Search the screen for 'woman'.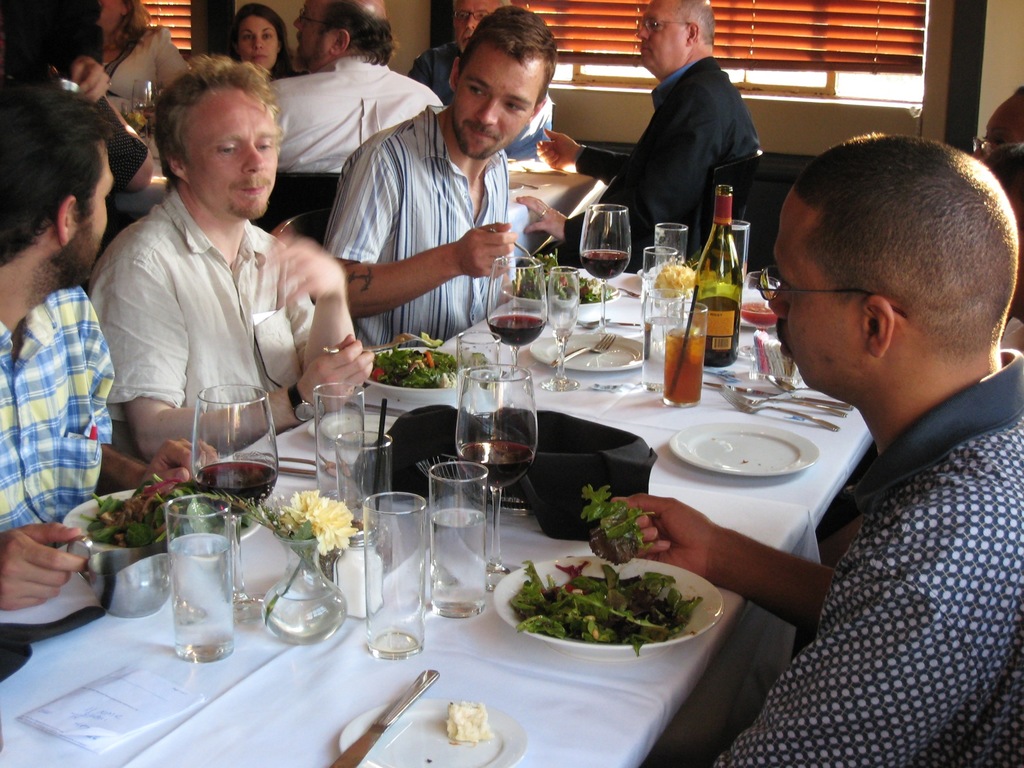
Found at bbox(228, 5, 304, 81).
